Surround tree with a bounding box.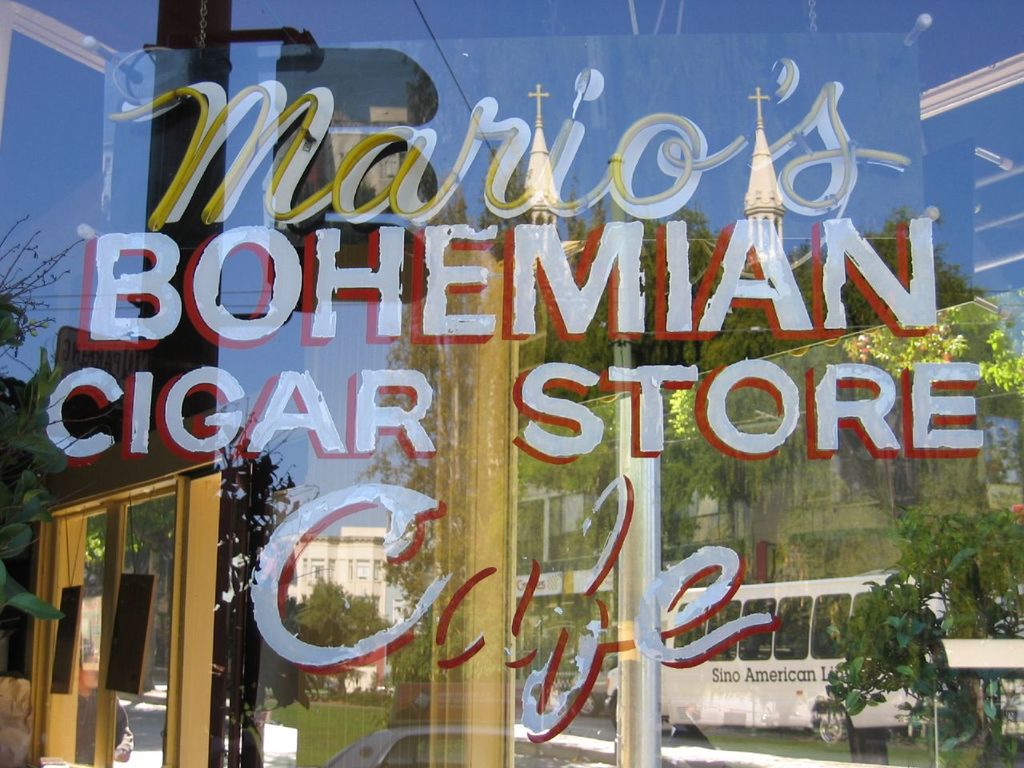
crop(0, 200, 205, 642).
